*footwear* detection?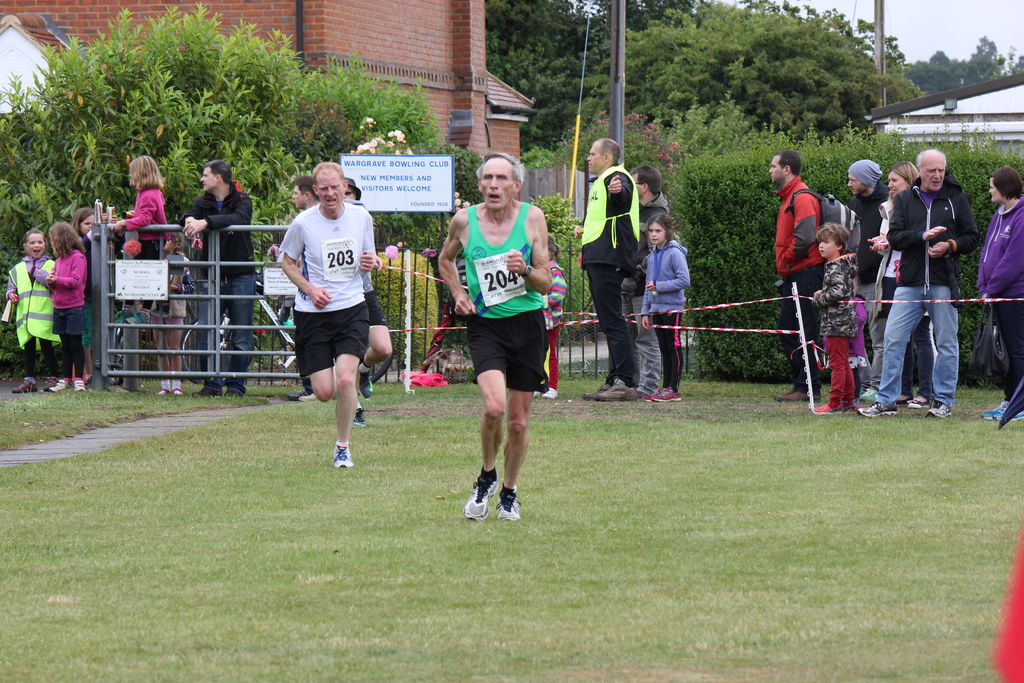
bbox=(335, 444, 352, 468)
